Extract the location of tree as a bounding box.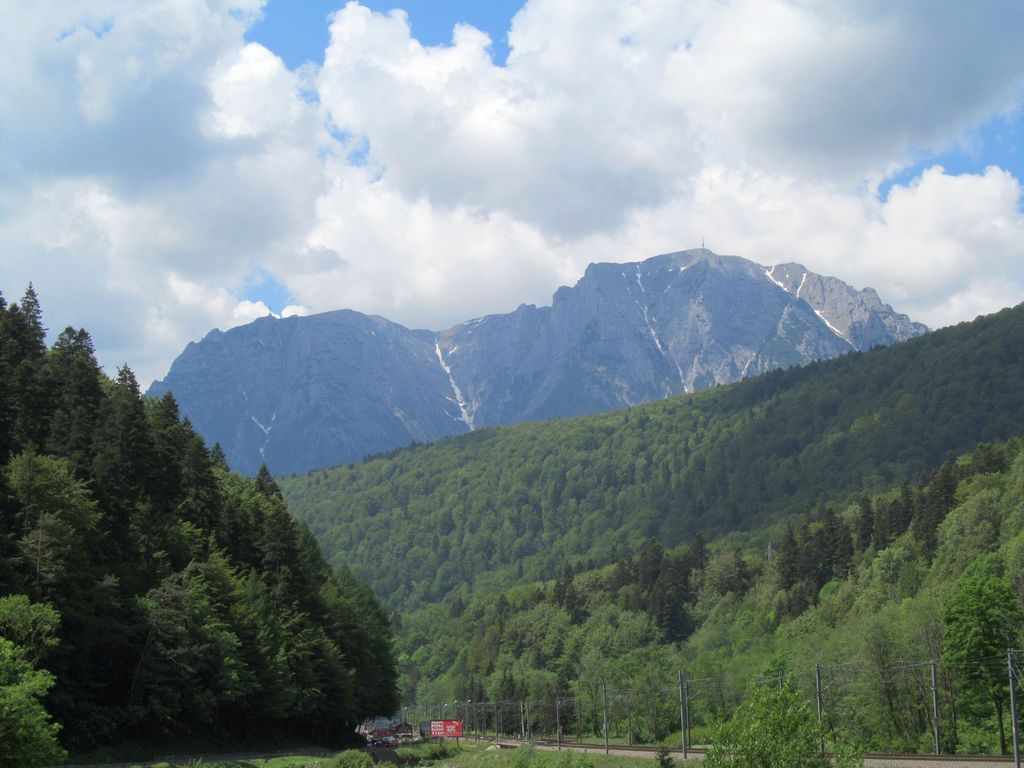
bbox(202, 540, 289, 697).
